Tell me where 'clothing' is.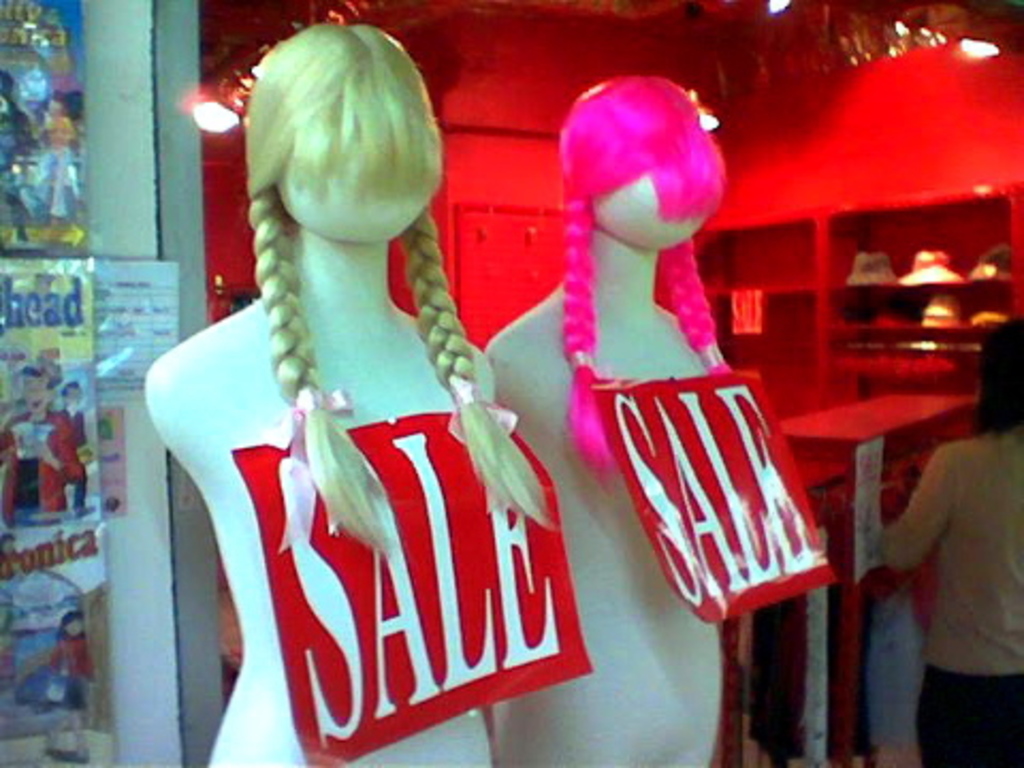
'clothing' is at BBox(875, 375, 1023, 732).
